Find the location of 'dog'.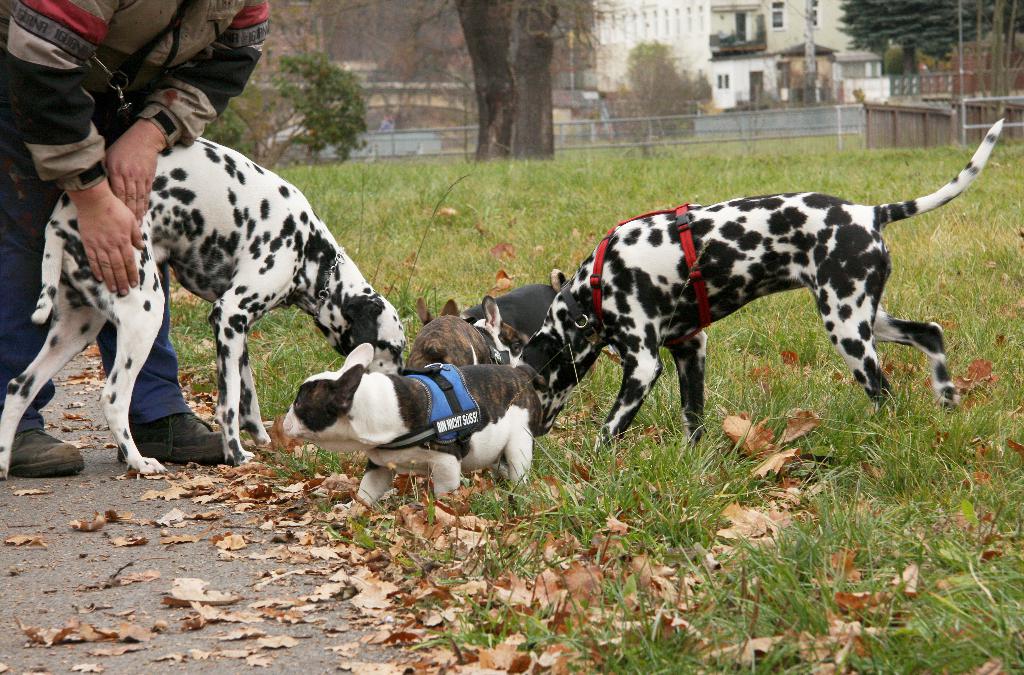
Location: (279,342,545,510).
